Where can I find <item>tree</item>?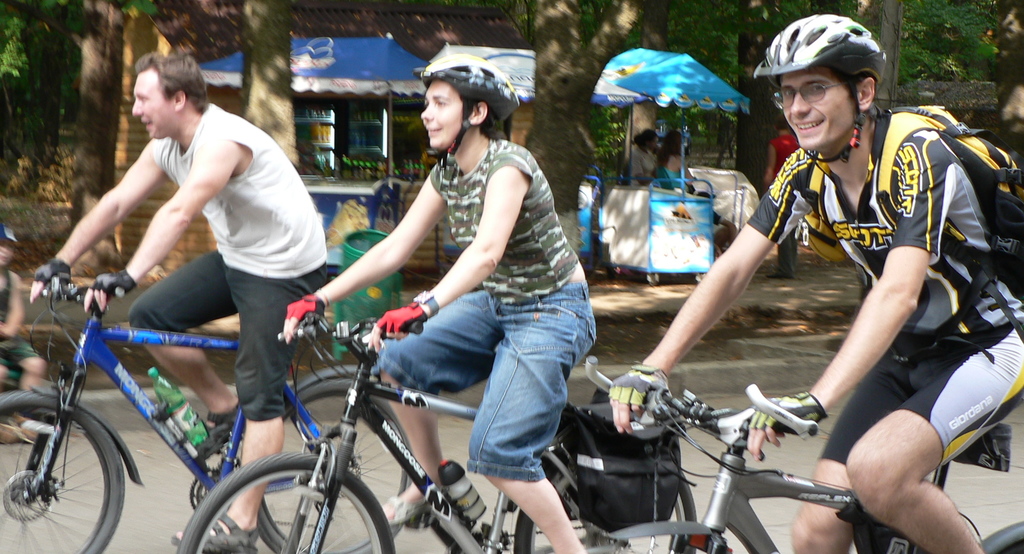
You can find it at bbox(519, 0, 671, 233).
